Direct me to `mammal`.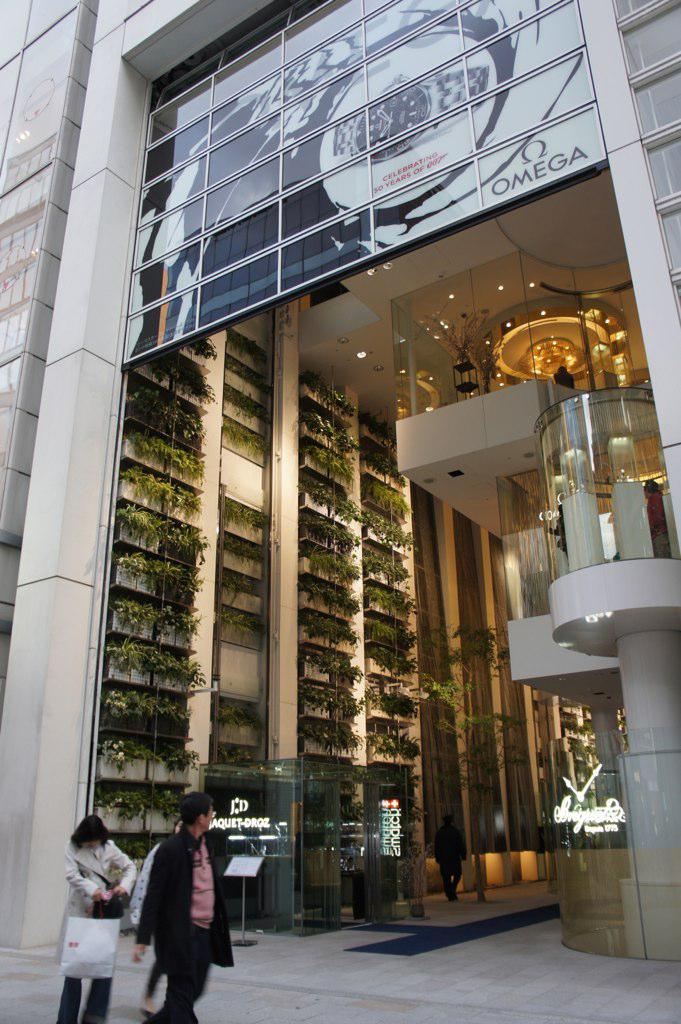
Direction: [left=121, top=815, right=183, bottom=1021].
